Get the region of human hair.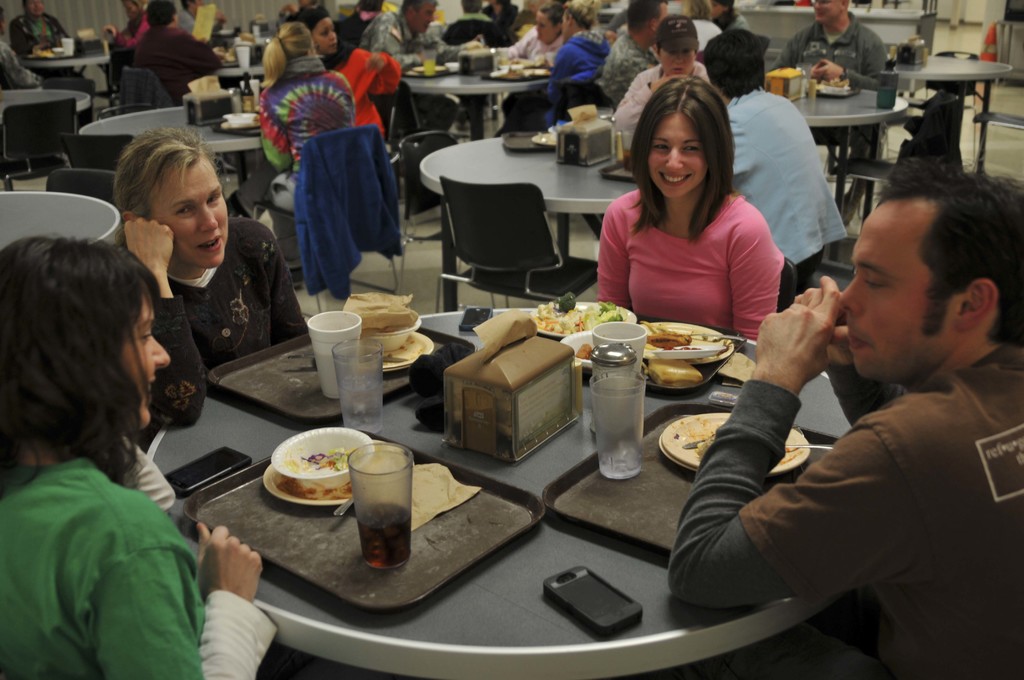
l=541, t=3, r=567, b=21.
